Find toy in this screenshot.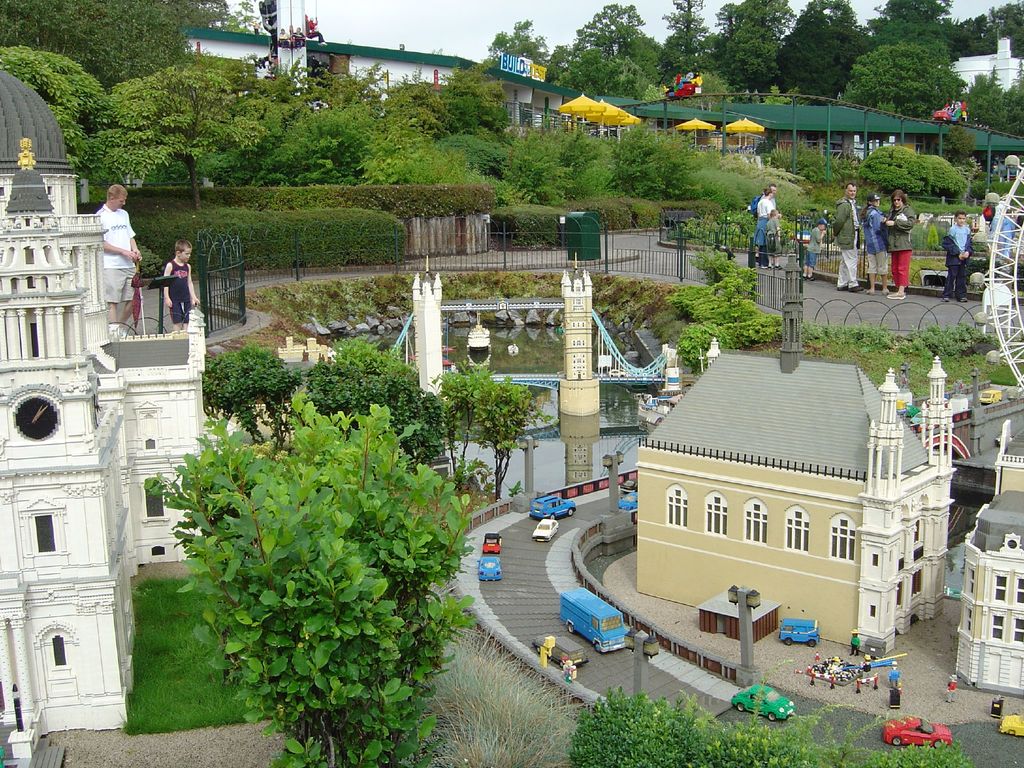
The bounding box for toy is 634/257/956/656.
